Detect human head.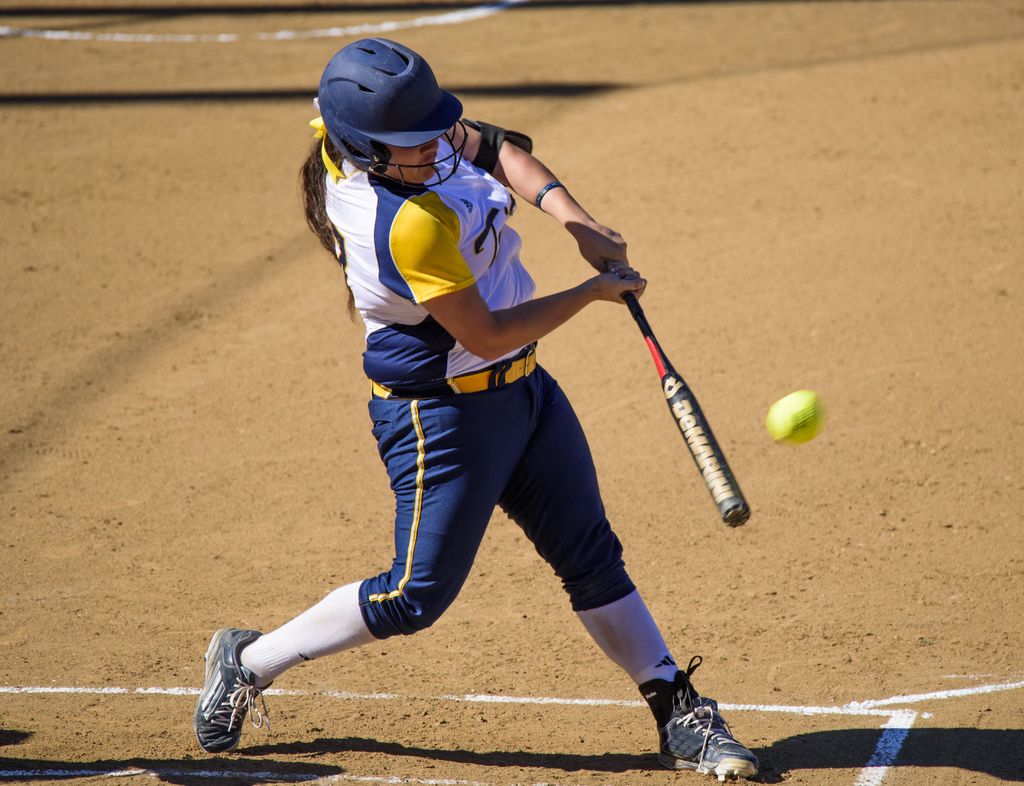
Detected at x1=319 y1=131 x2=444 y2=192.
